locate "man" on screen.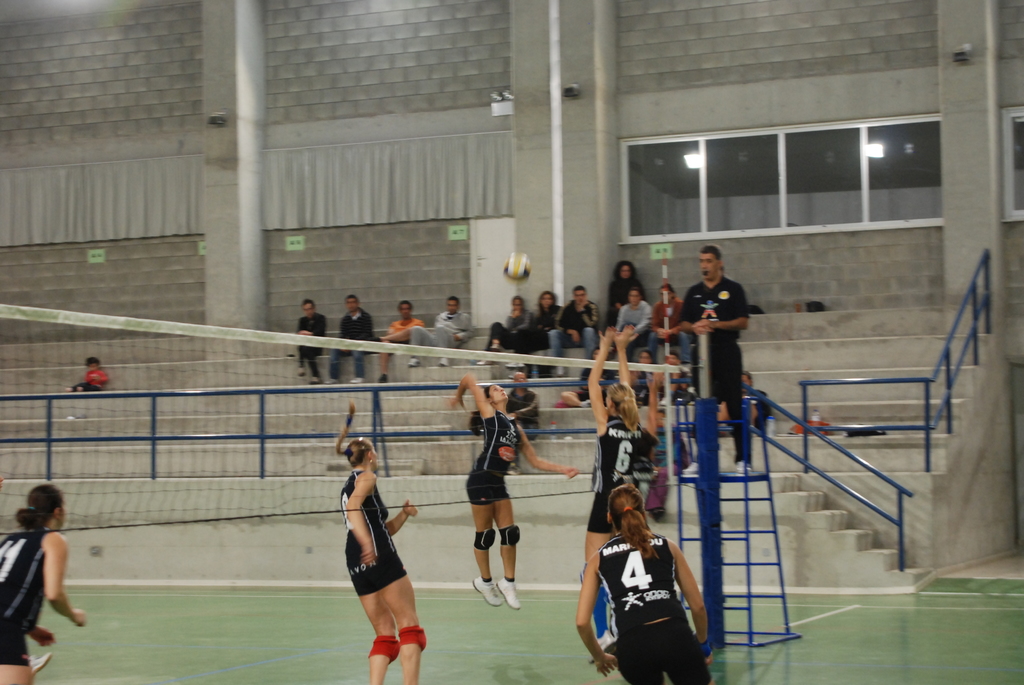
On screen at region(408, 297, 478, 365).
